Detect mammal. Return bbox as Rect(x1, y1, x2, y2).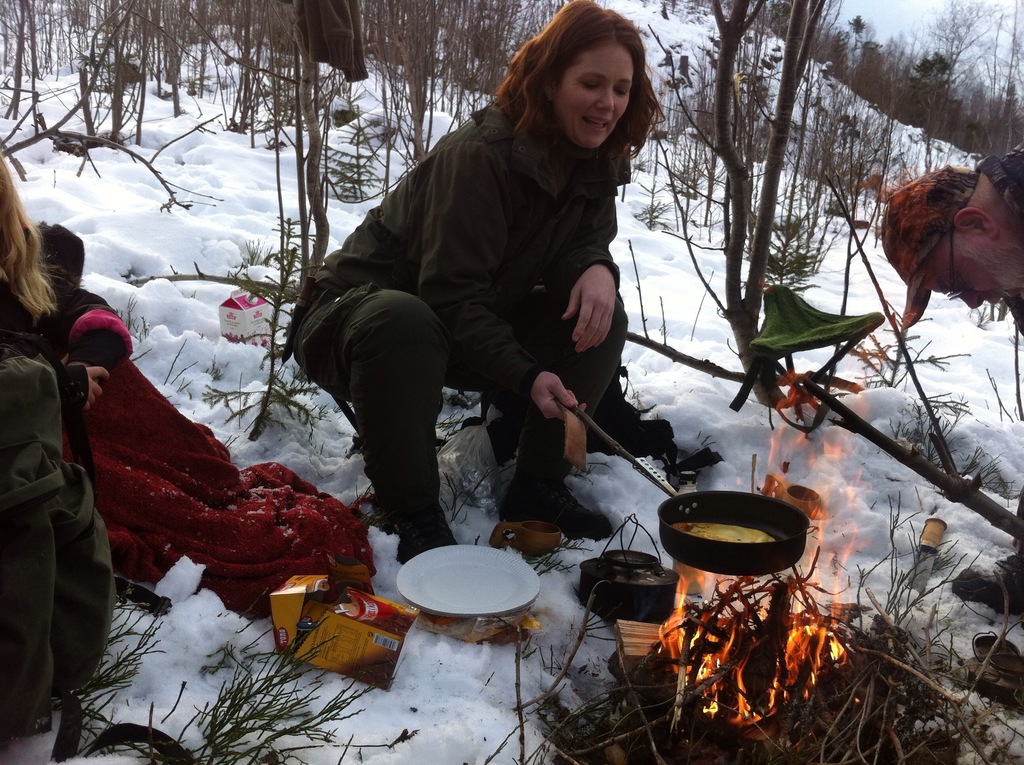
Rect(0, 134, 105, 741).
